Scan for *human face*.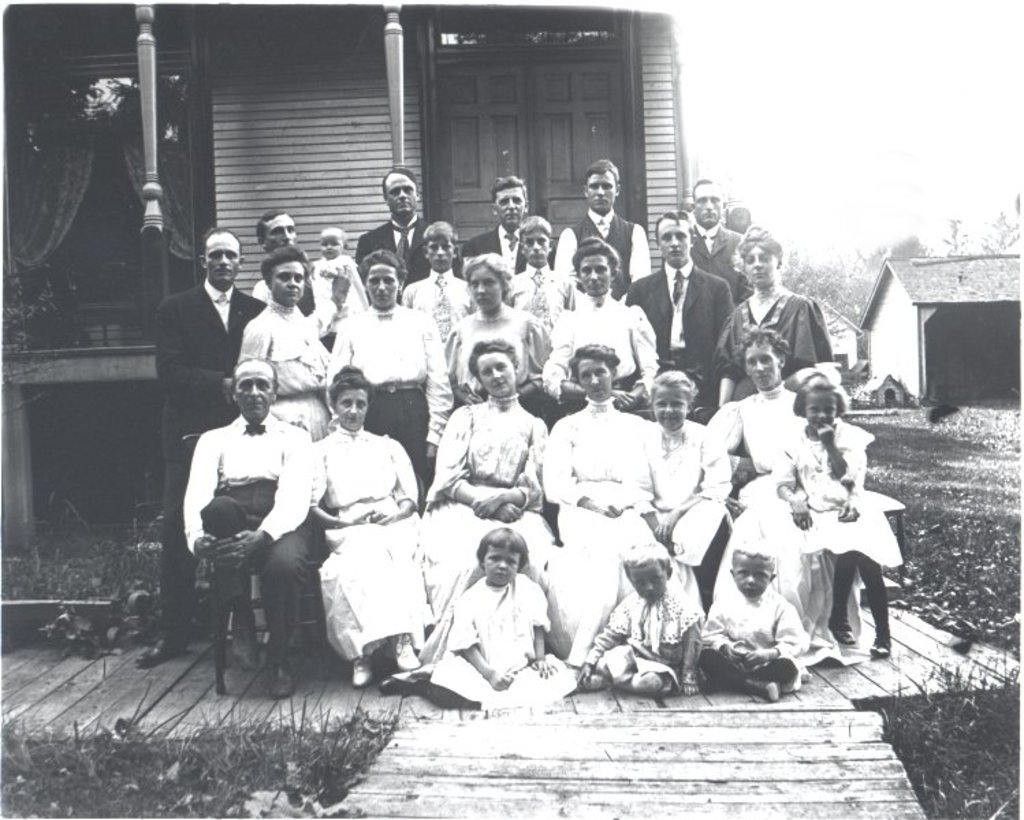
Scan result: 465:268:502:314.
